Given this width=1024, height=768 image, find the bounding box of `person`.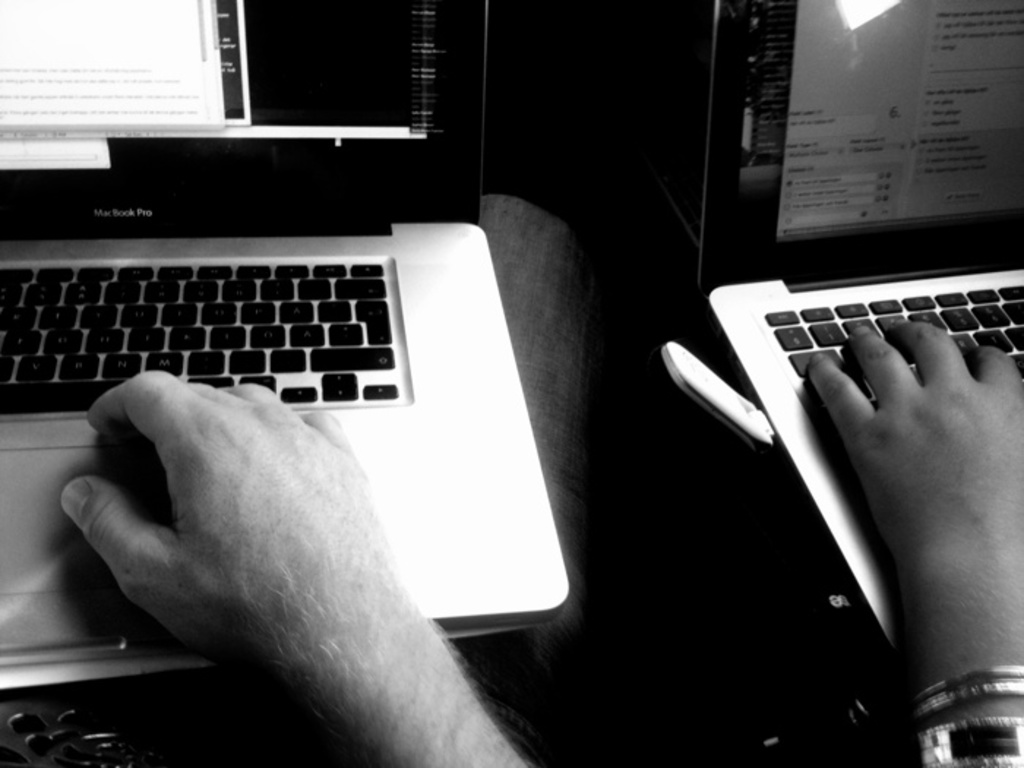
pyautogui.locateOnScreen(815, 316, 1023, 767).
